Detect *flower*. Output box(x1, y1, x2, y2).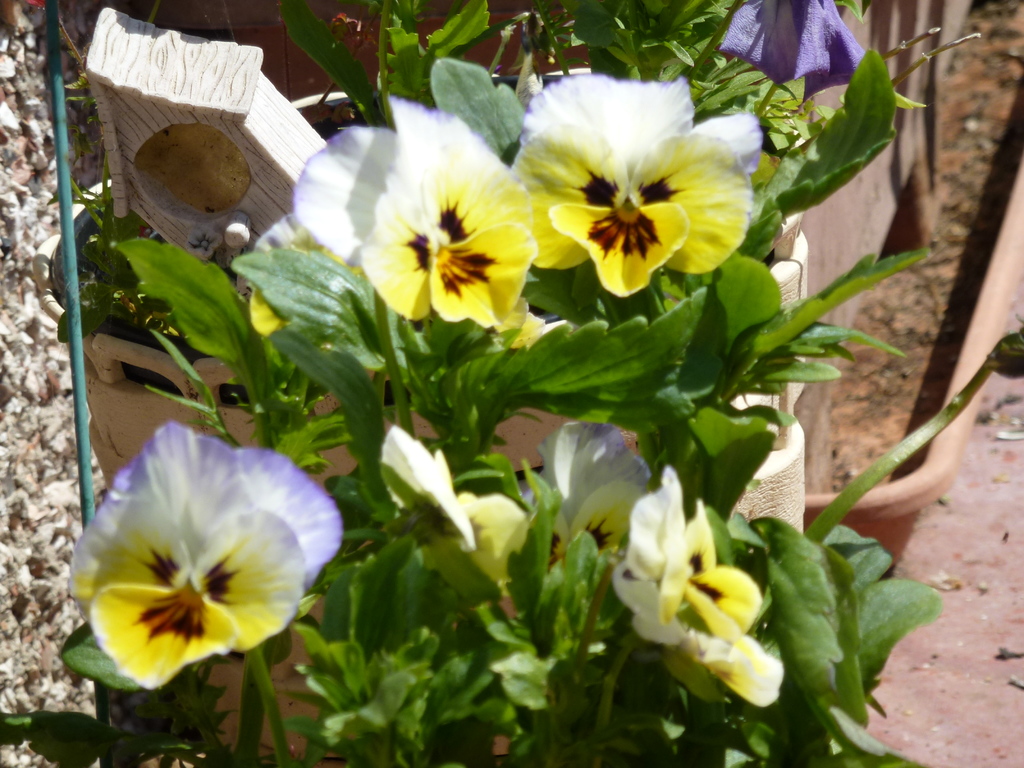
box(53, 424, 340, 703).
